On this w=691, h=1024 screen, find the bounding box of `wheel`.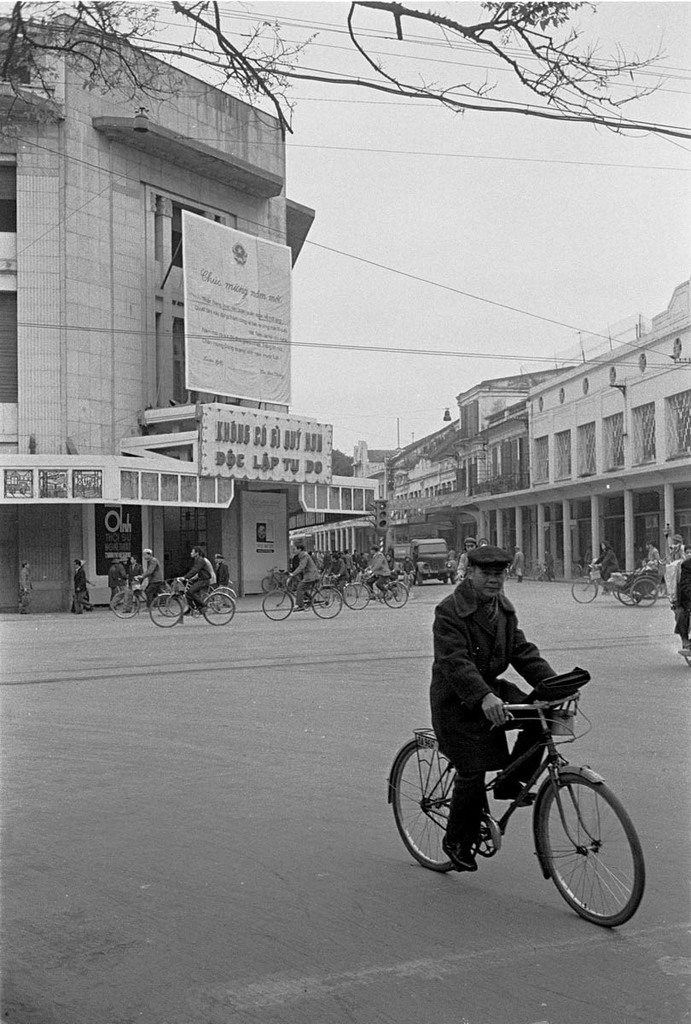
Bounding box: bbox=[201, 586, 235, 630].
